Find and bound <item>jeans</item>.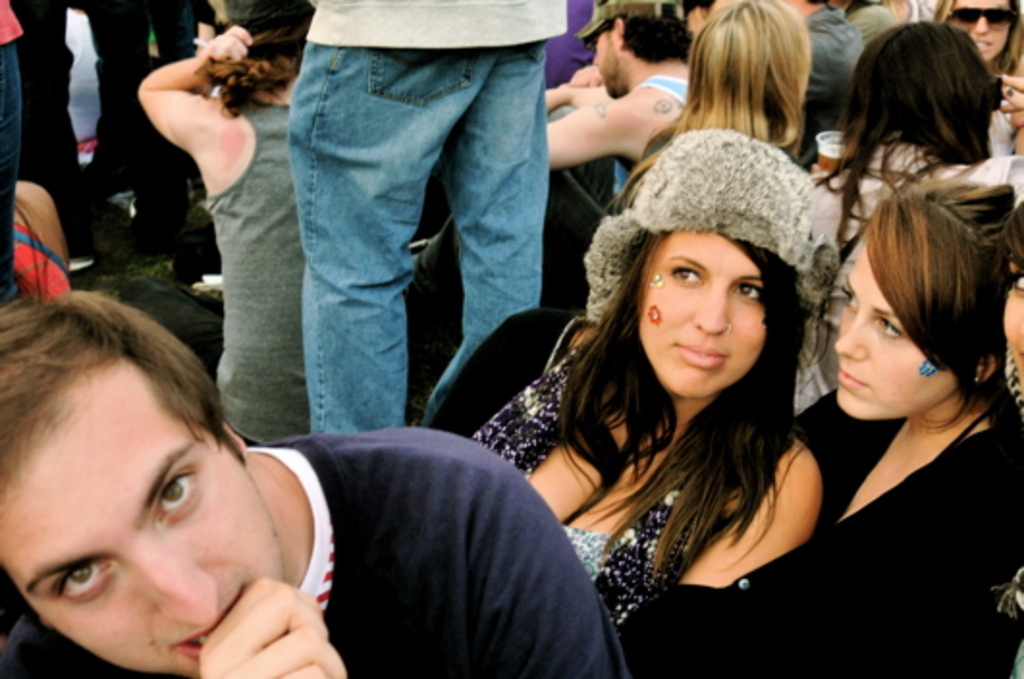
Bound: 247:33:579:422.
